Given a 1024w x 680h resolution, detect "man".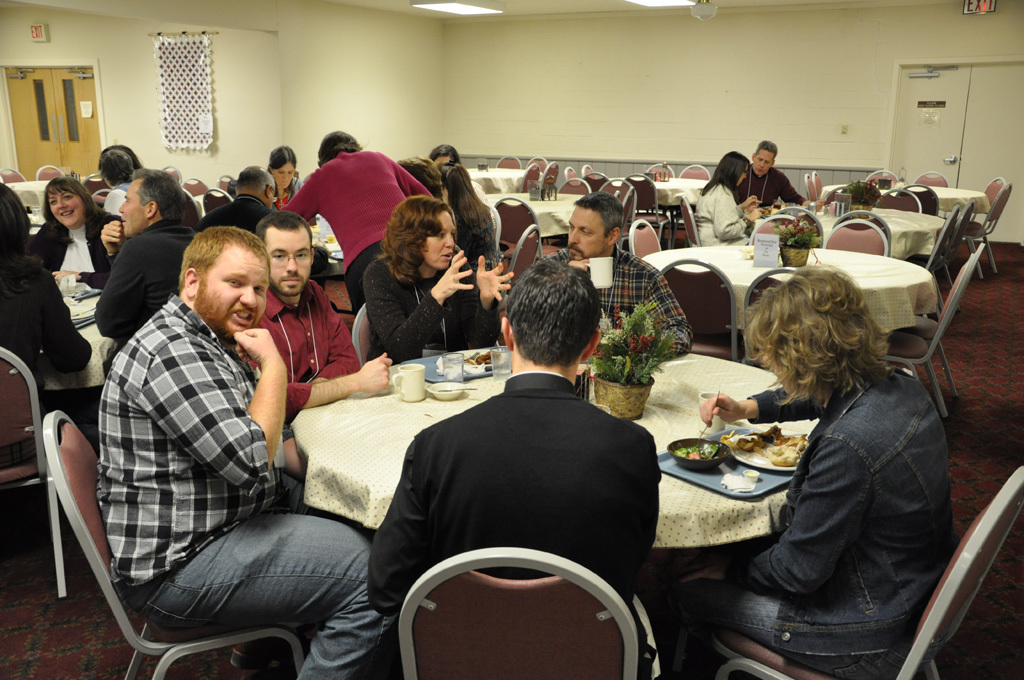
BBox(252, 206, 395, 506).
